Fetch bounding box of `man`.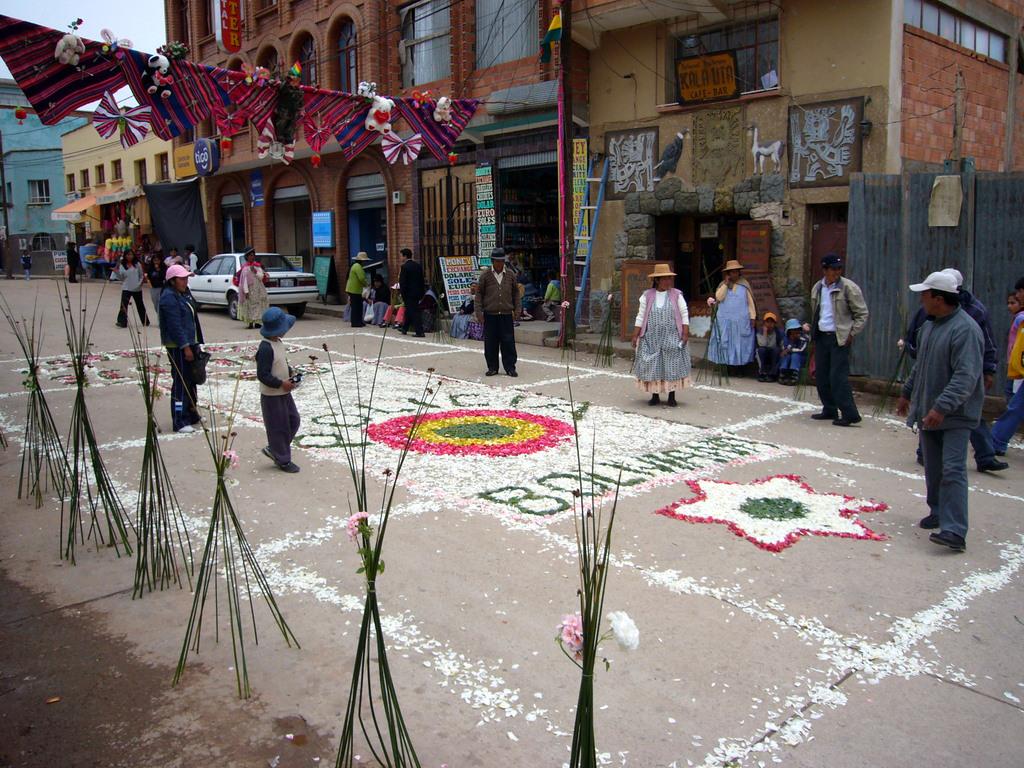
Bbox: rect(906, 265, 1005, 470).
